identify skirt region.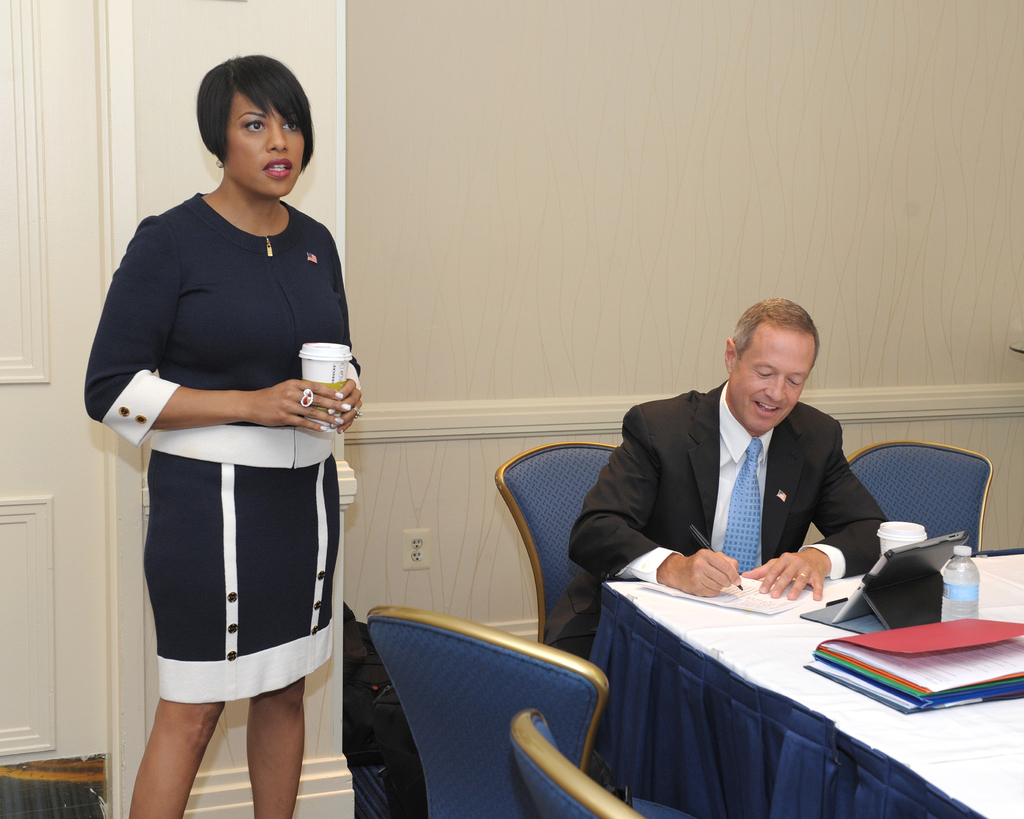
Region: {"x1": 143, "y1": 423, "x2": 337, "y2": 703}.
